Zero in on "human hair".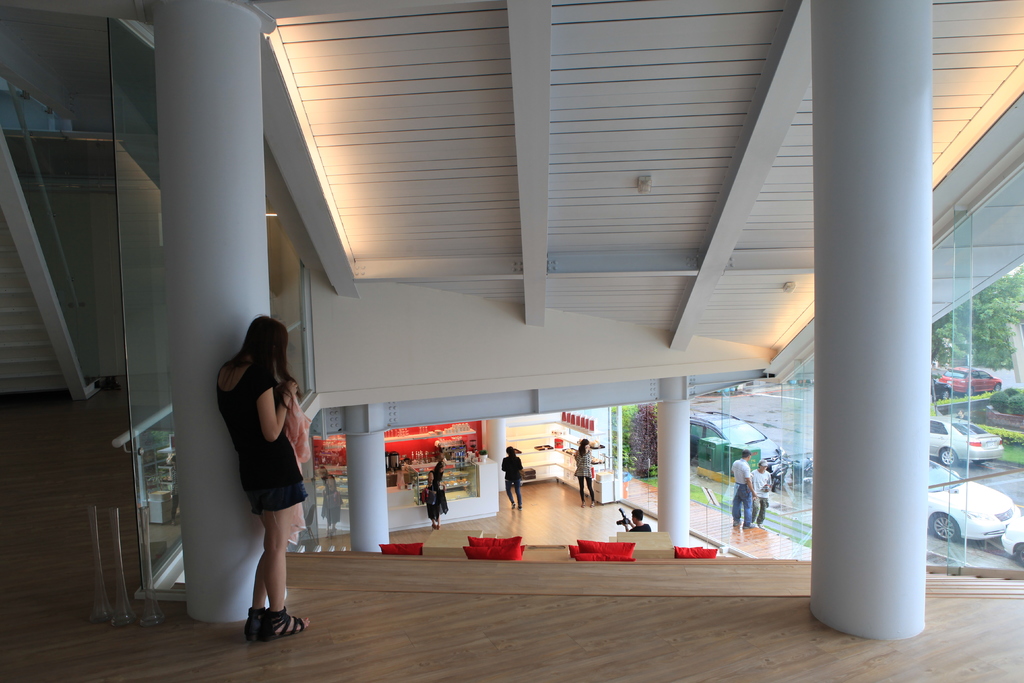
Zeroed in: BBox(229, 309, 291, 383).
